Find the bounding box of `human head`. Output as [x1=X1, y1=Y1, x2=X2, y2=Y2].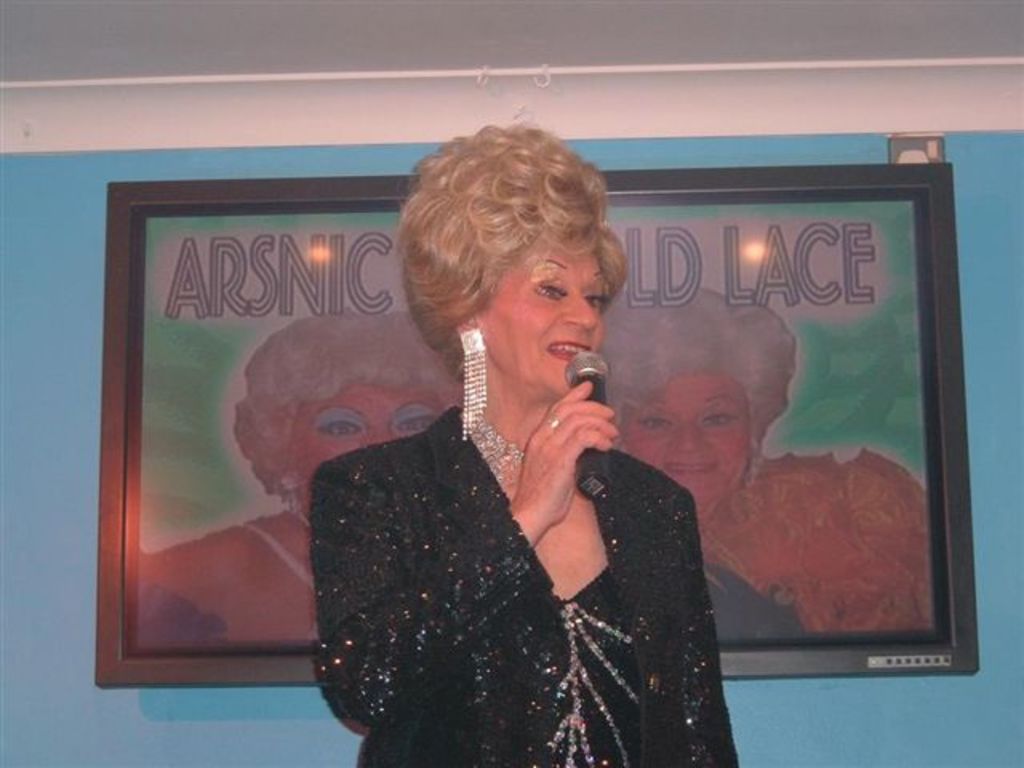
[x1=395, y1=109, x2=632, y2=413].
